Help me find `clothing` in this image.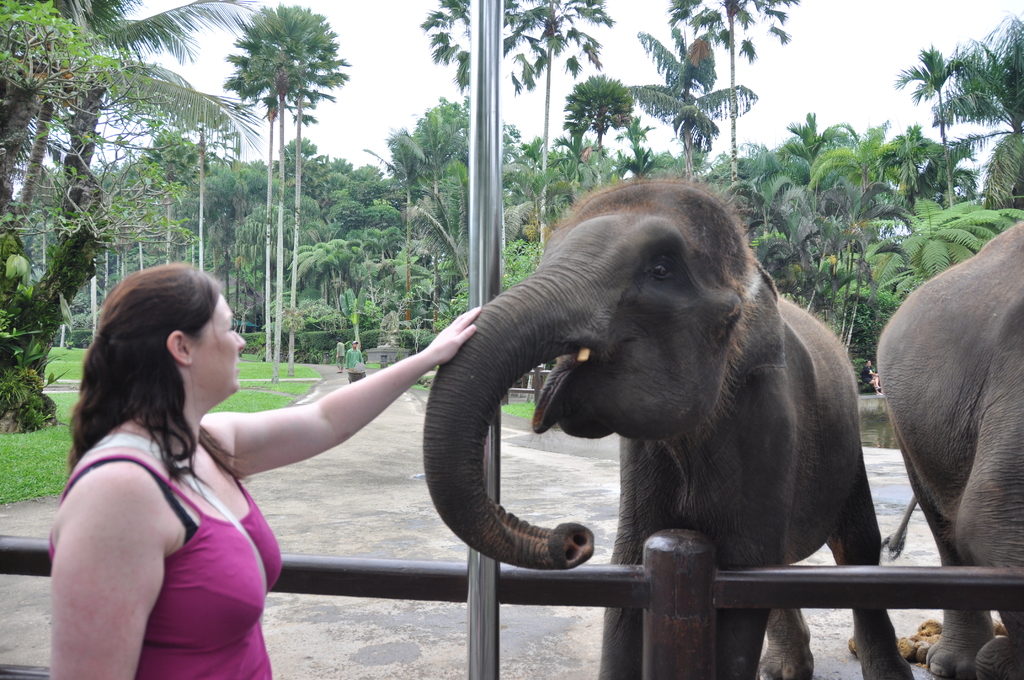
Found it: {"x1": 44, "y1": 429, "x2": 294, "y2": 679}.
